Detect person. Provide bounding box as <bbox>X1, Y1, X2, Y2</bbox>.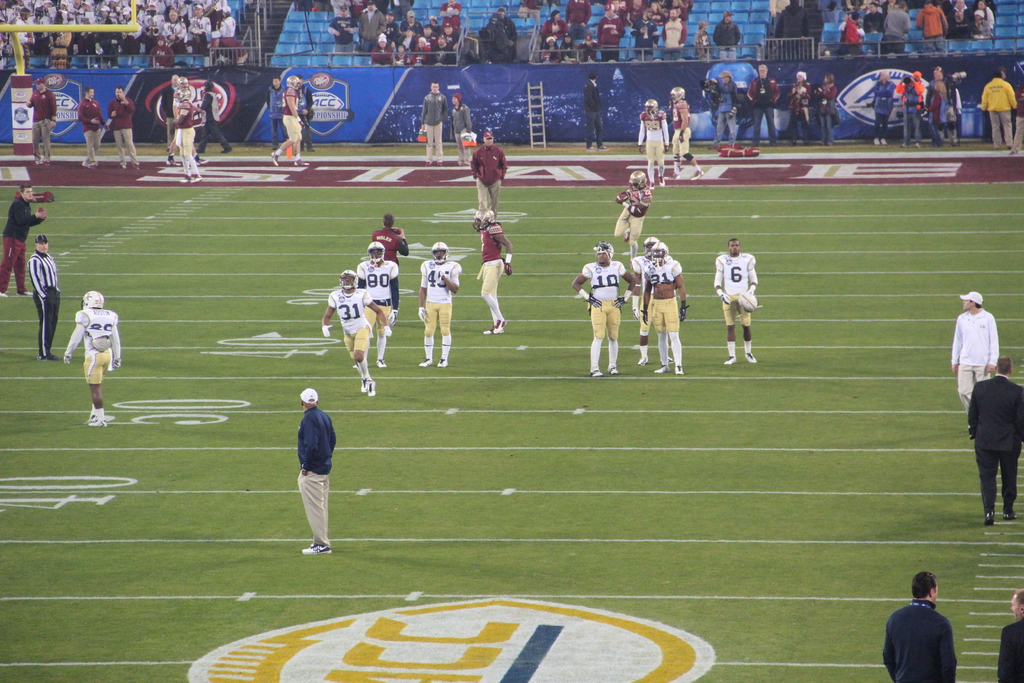
<bbox>27, 234, 61, 361</bbox>.
